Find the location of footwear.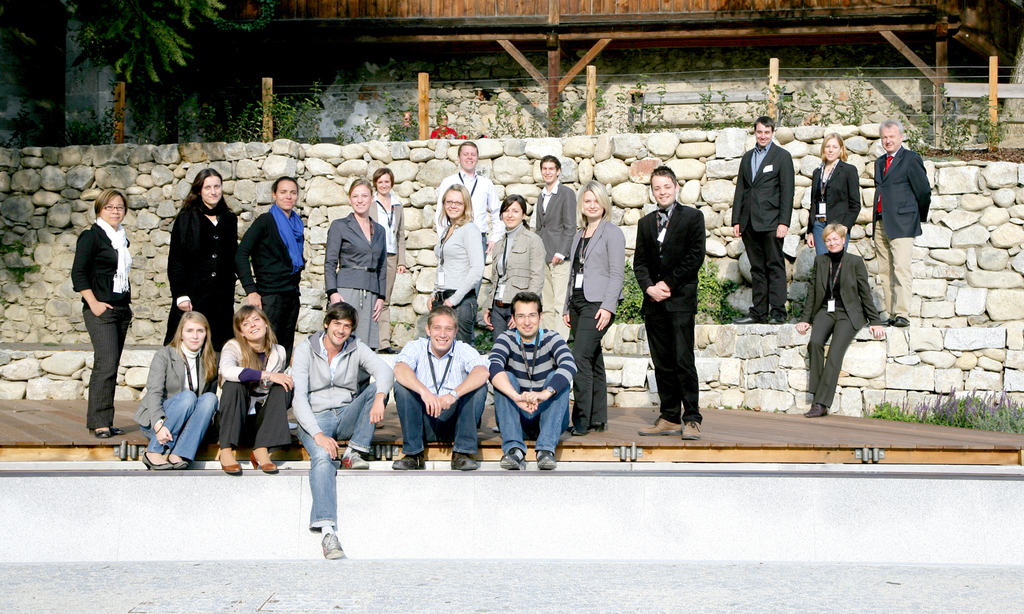
Location: {"left": 570, "top": 426, "right": 589, "bottom": 437}.
